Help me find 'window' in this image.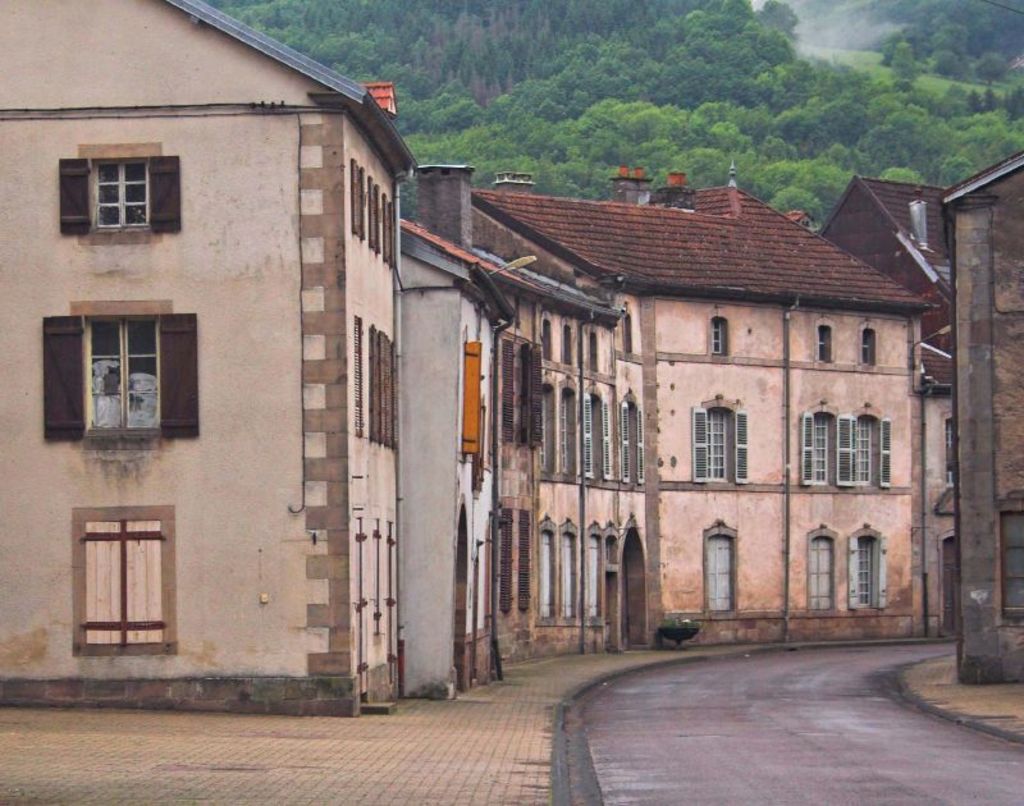
Found it: 347:161:371:239.
